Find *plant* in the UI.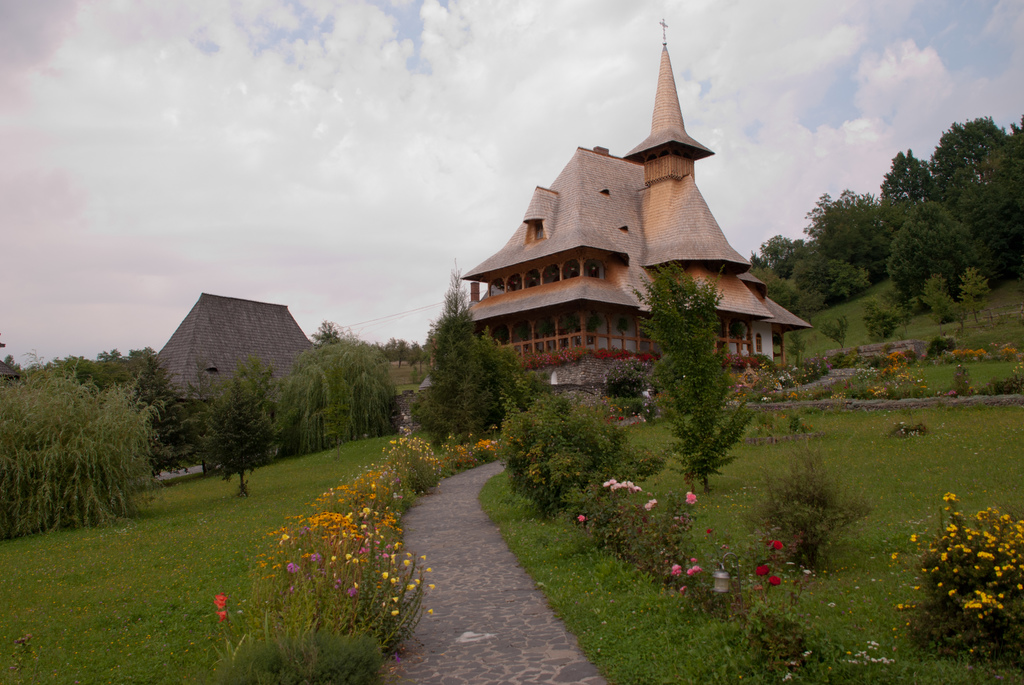
UI element at {"x1": 943, "y1": 338, "x2": 967, "y2": 368}.
